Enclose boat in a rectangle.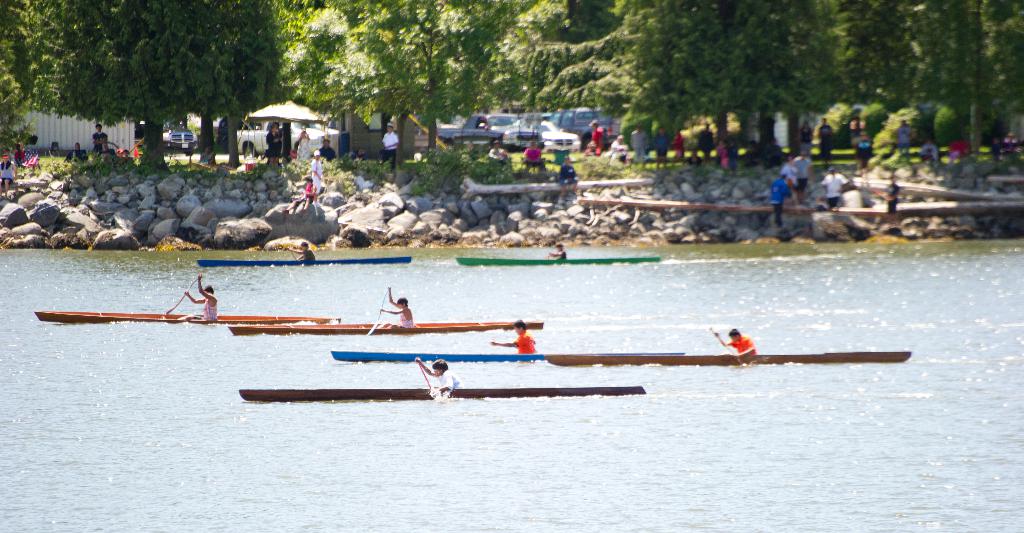
<bbox>201, 256, 410, 268</bbox>.
